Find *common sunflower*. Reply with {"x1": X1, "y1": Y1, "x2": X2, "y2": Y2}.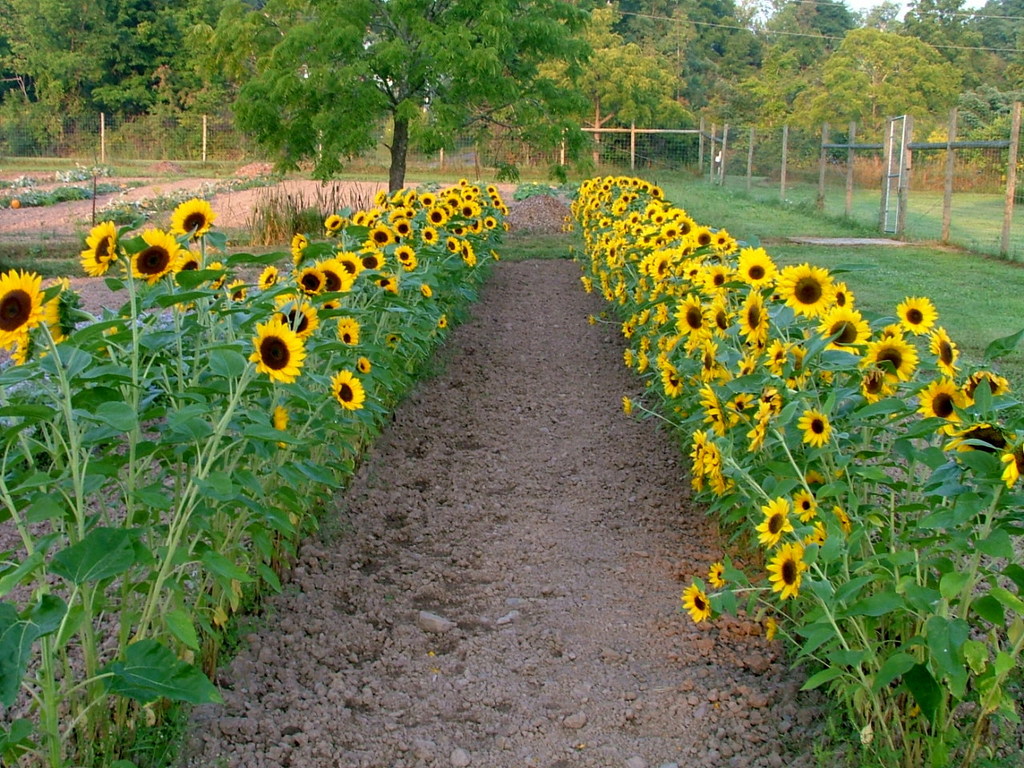
{"x1": 681, "y1": 296, "x2": 705, "y2": 342}.
